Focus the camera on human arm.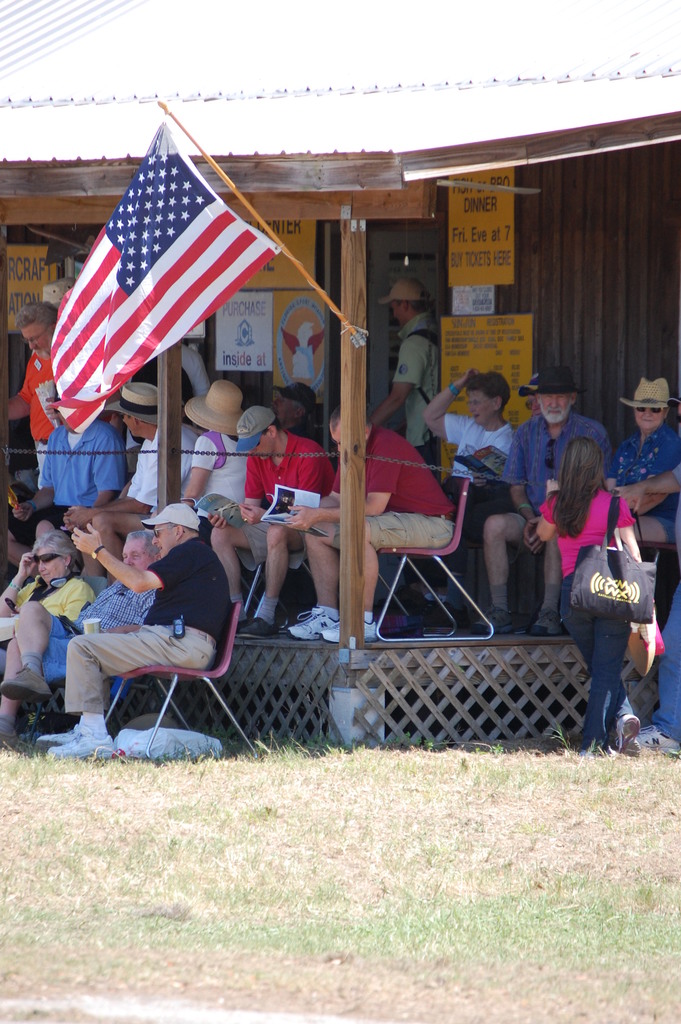
Focus region: {"x1": 0, "y1": 547, "x2": 36, "y2": 620}.
